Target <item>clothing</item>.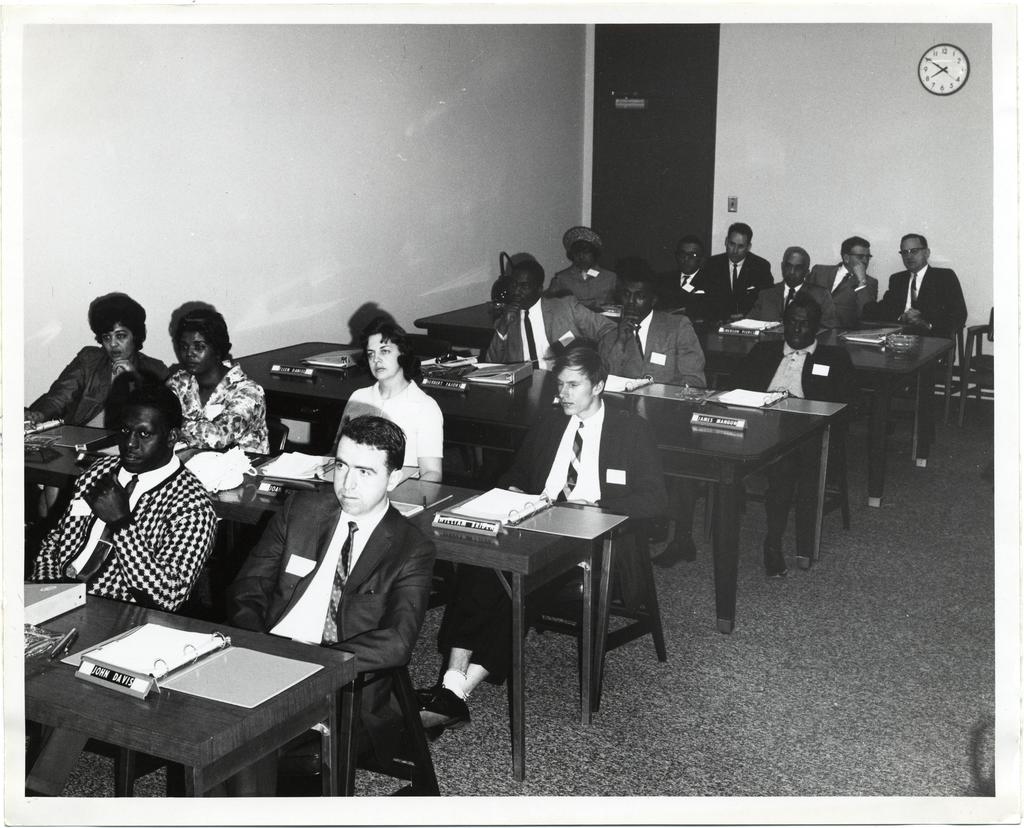
Target region: box=[659, 266, 698, 300].
